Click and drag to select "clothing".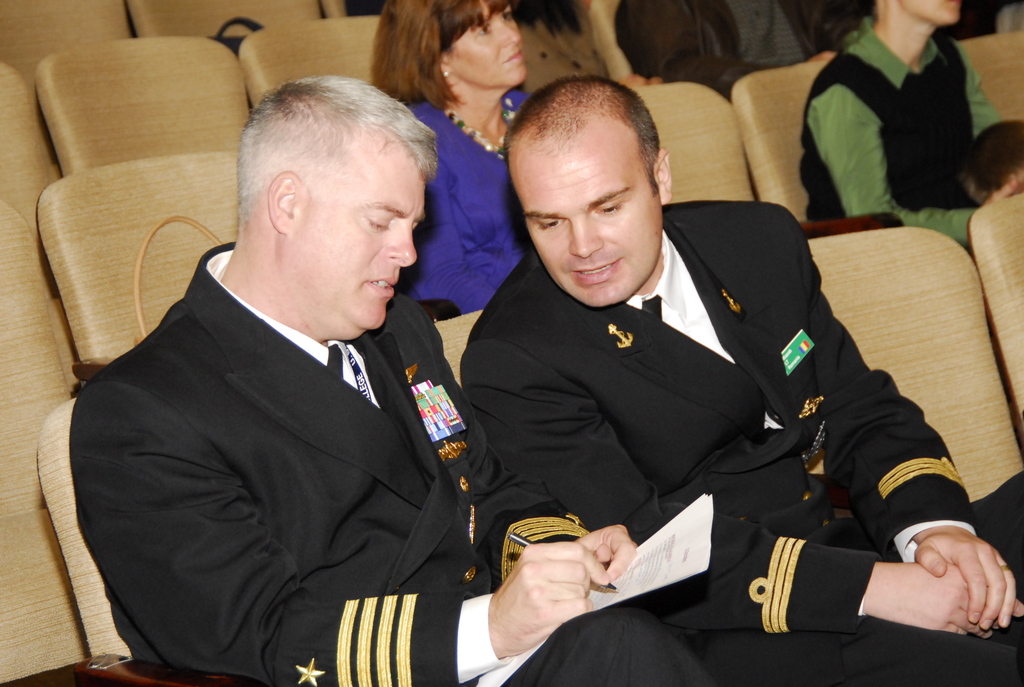
Selection: 458, 207, 1023, 686.
